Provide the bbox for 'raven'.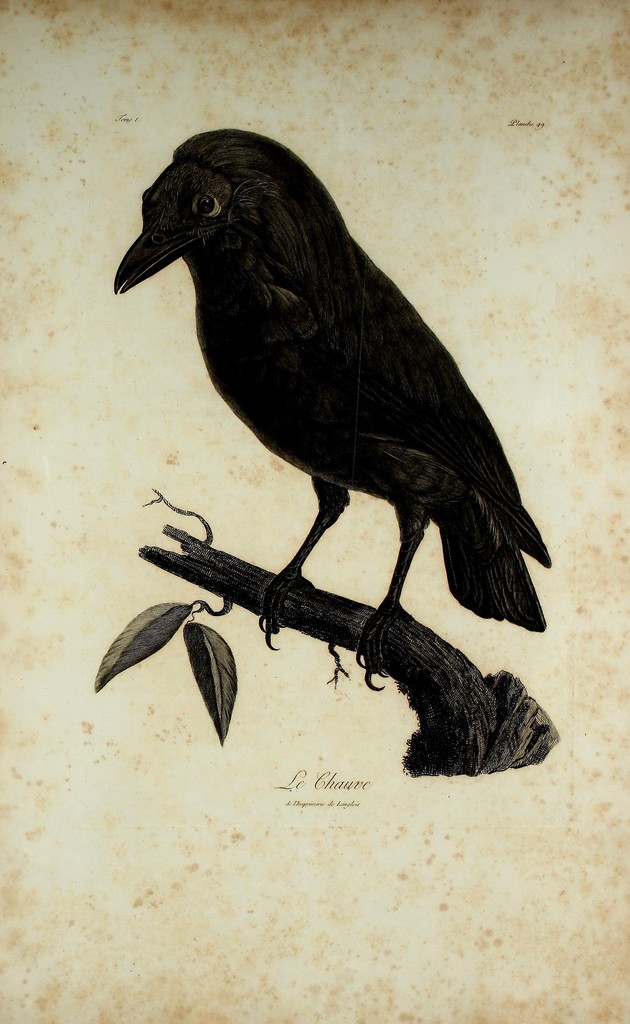
bbox=[104, 135, 560, 640].
